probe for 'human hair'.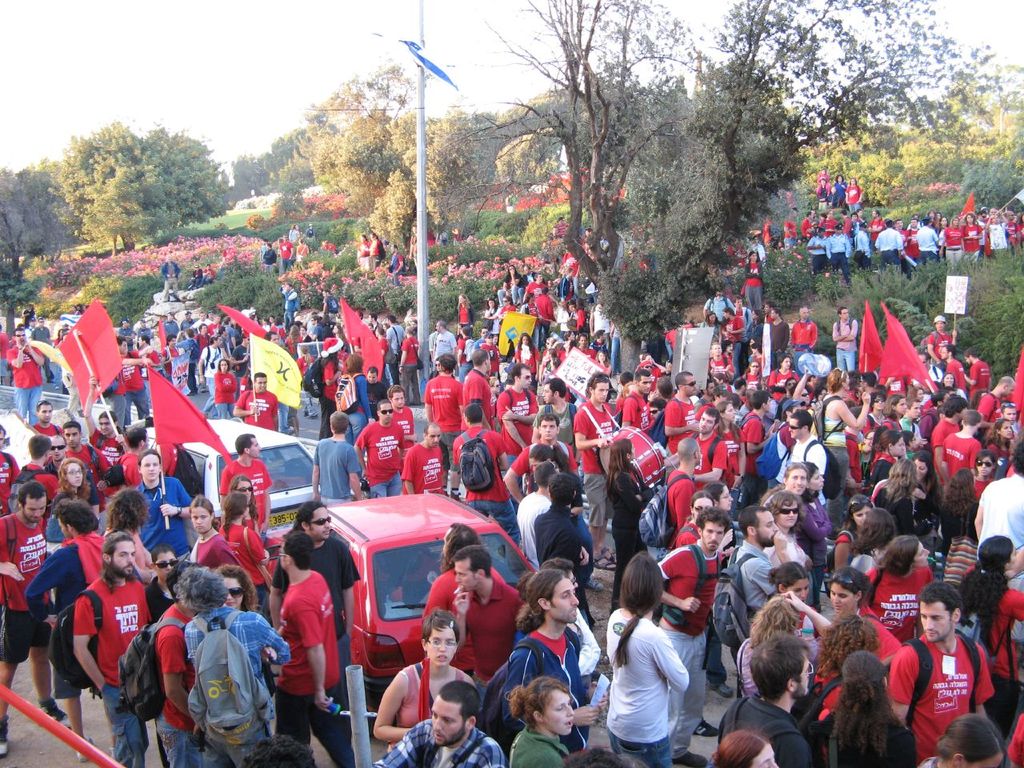
Probe result: [746,594,806,650].
